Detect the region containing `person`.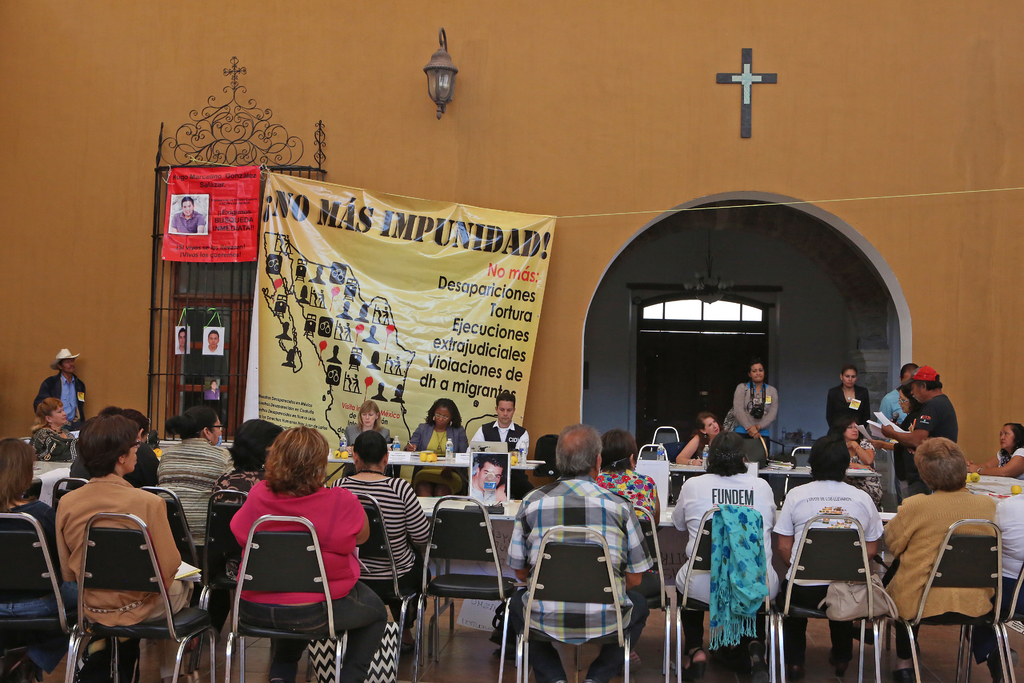
{"left": 29, "top": 395, "right": 76, "bottom": 463}.
